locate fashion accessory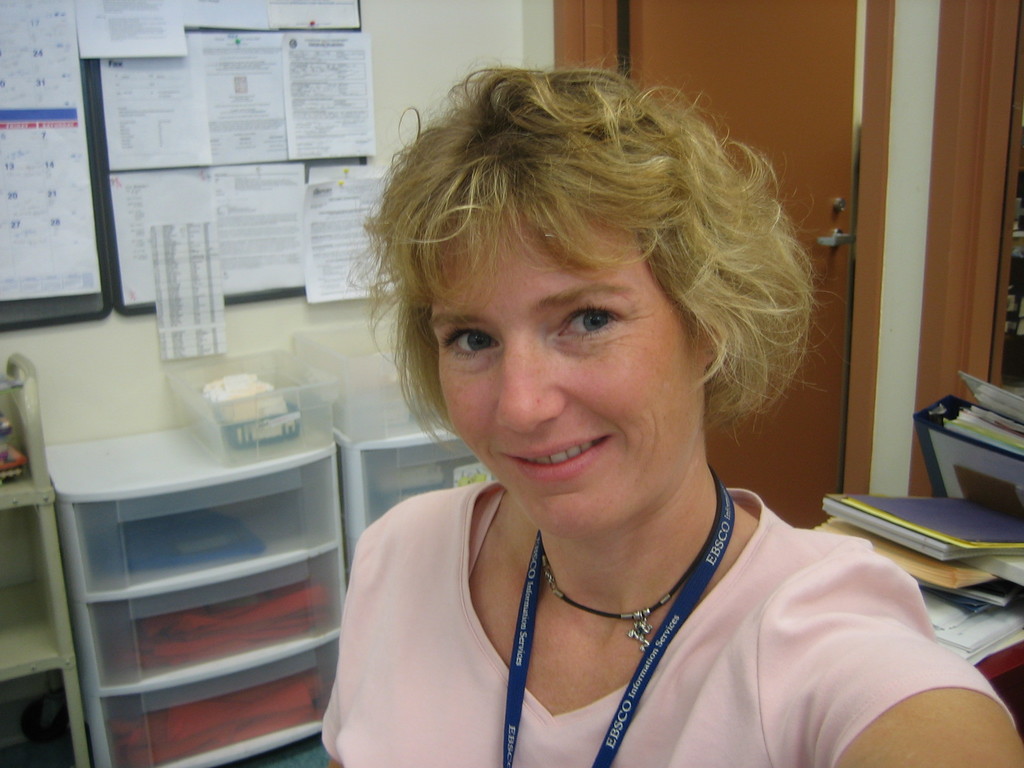
bbox=(502, 479, 731, 767)
